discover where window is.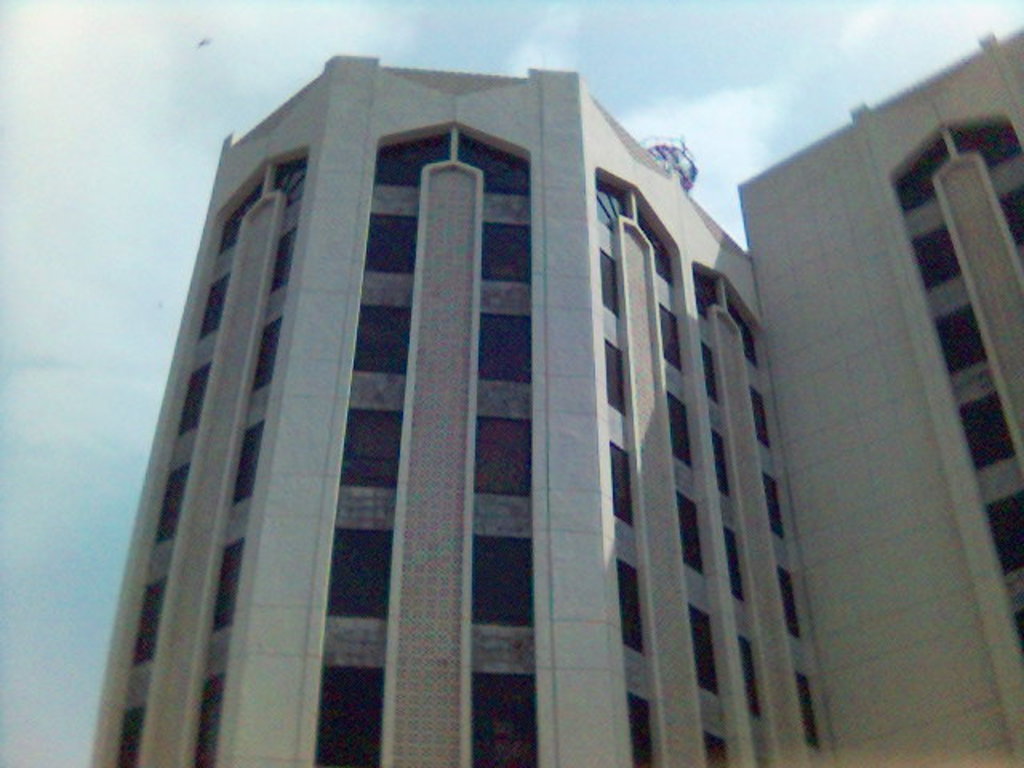
Discovered at [254,158,309,222].
